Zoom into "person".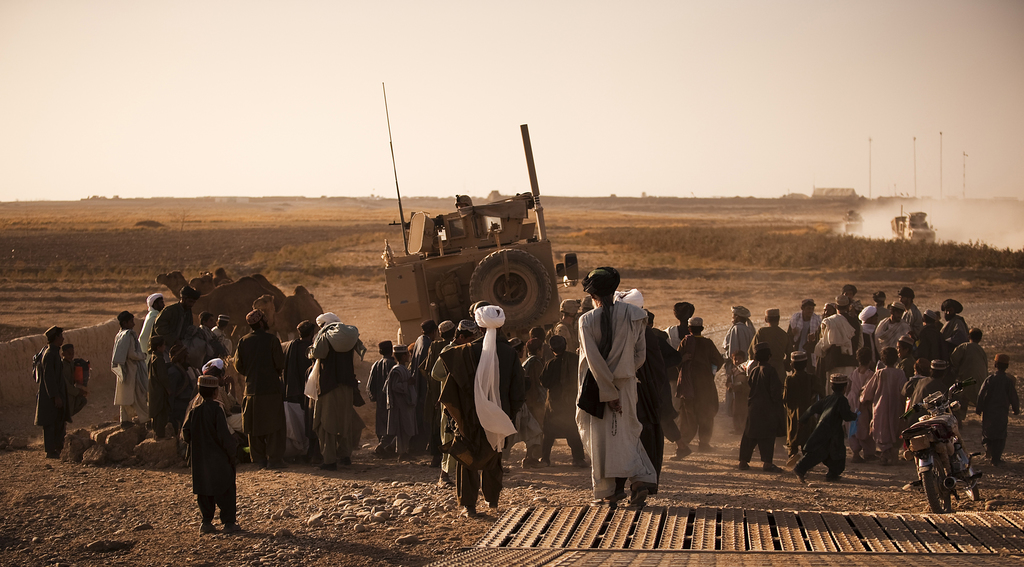
Zoom target: <region>286, 320, 311, 447</region>.
